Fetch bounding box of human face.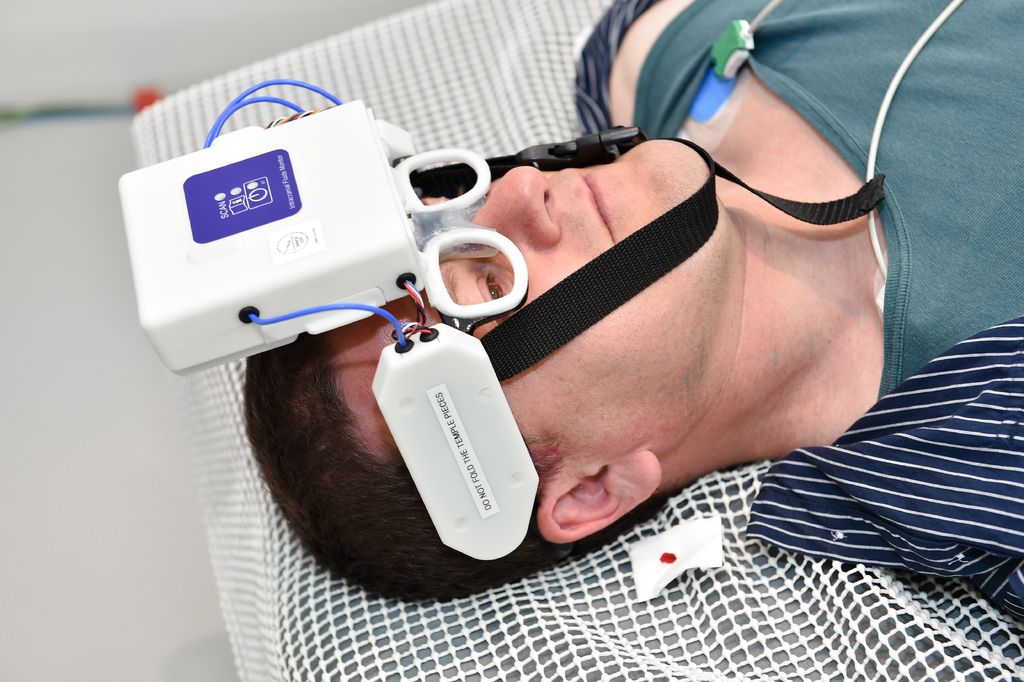
Bbox: box(333, 138, 733, 472).
